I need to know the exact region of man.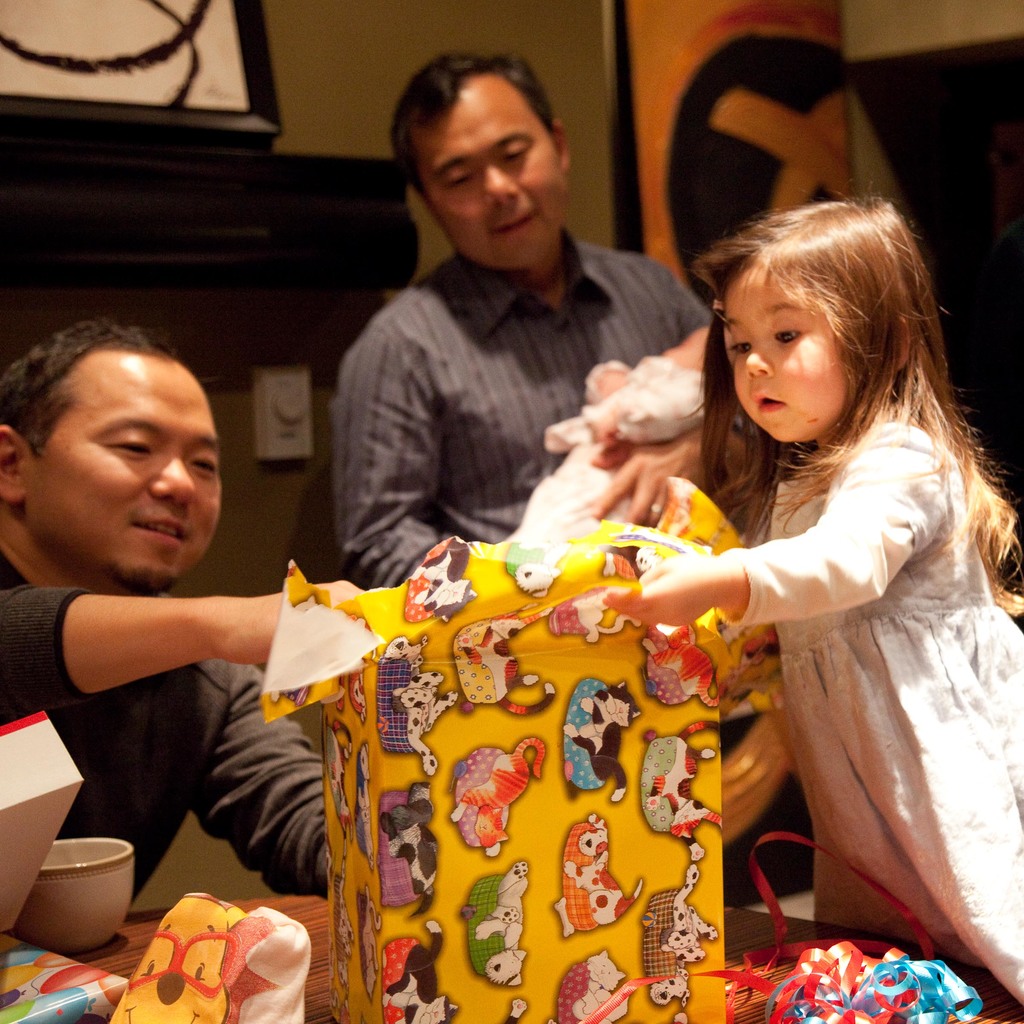
Region: detection(330, 46, 760, 592).
